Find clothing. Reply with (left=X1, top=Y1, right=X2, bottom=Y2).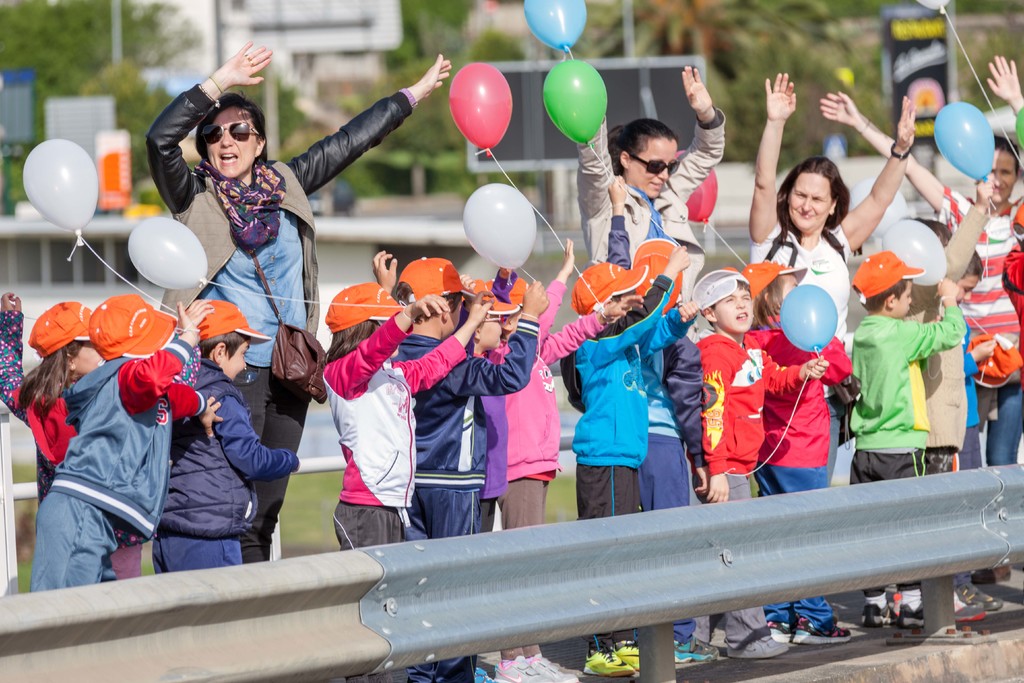
(left=396, top=311, right=543, bottom=682).
